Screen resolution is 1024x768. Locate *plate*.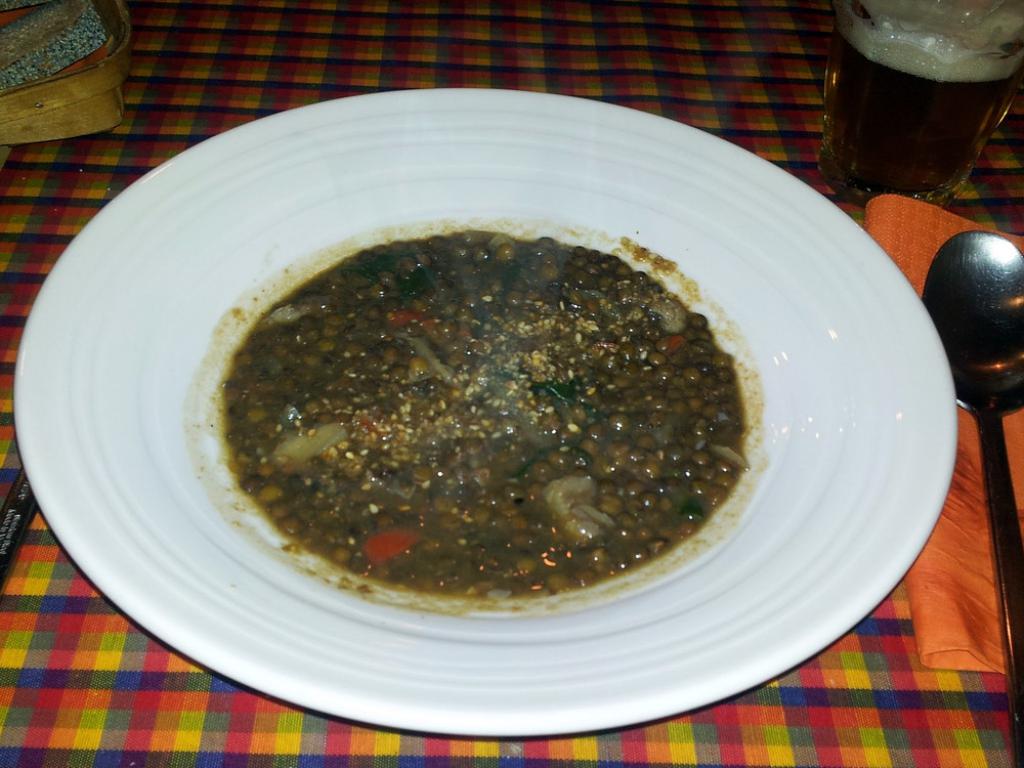
(17,78,964,736).
